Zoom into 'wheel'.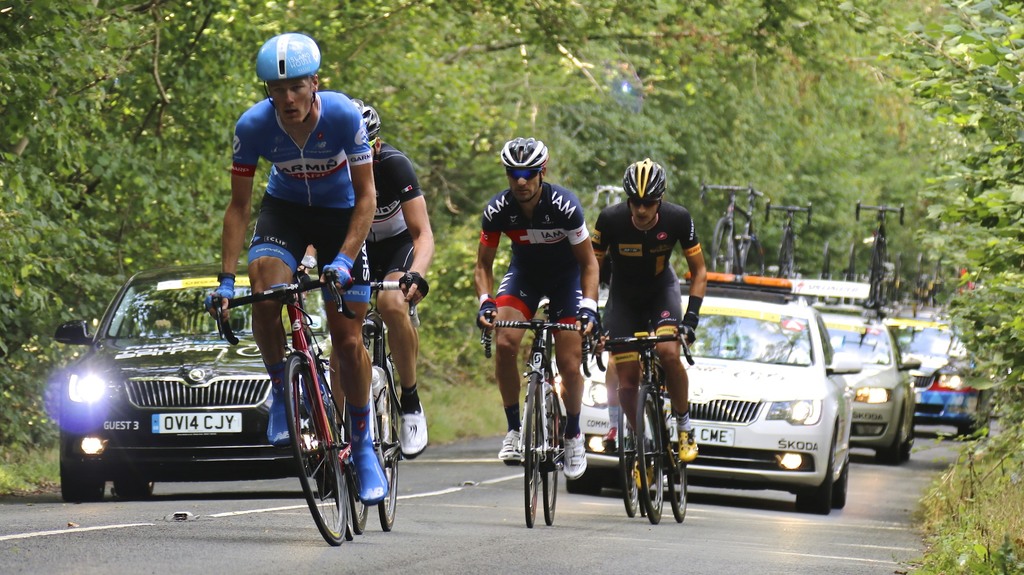
Zoom target: BBox(743, 236, 765, 278).
